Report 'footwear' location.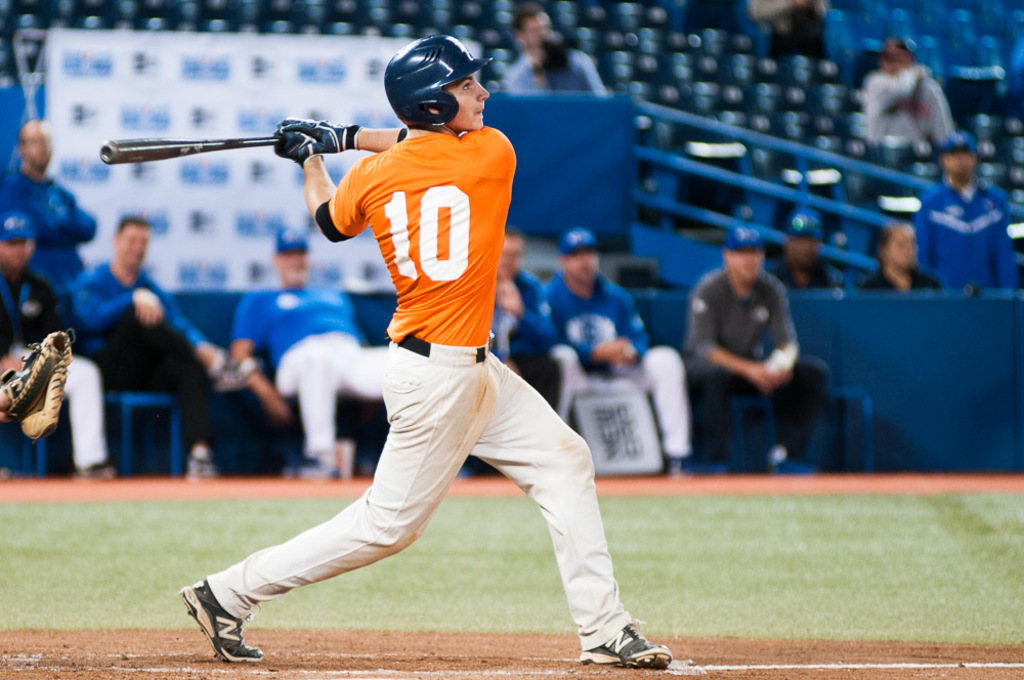
Report: region(575, 619, 681, 672).
